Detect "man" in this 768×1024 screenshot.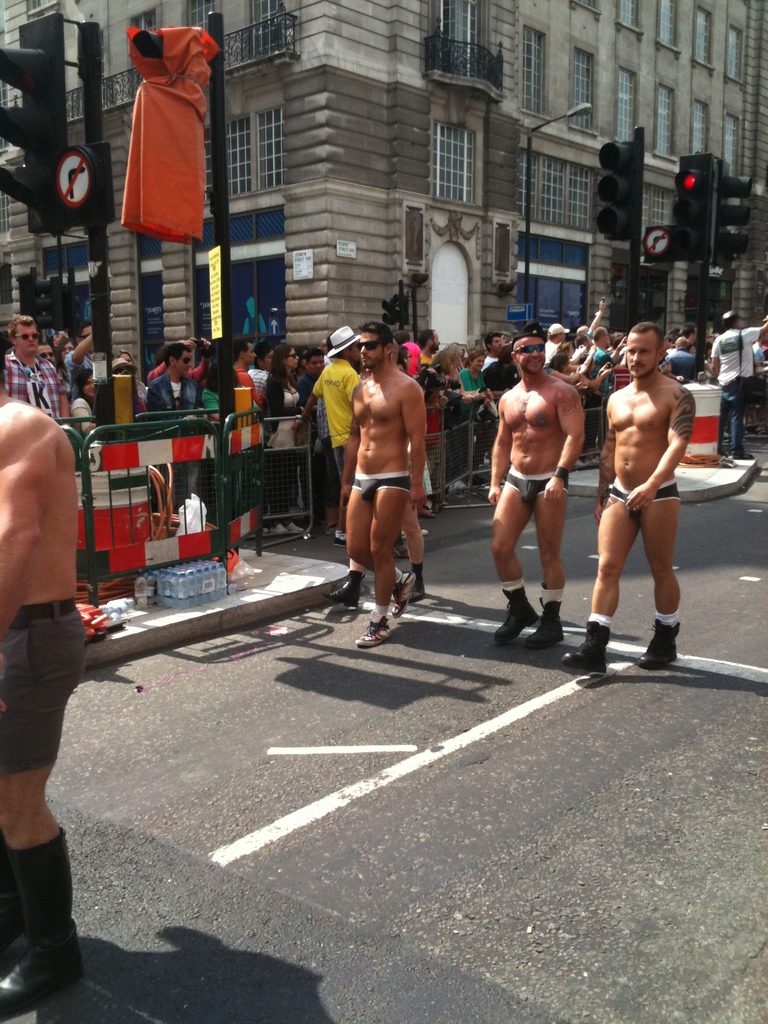
Detection: x1=488, y1=323, x2=586, y2=648.
